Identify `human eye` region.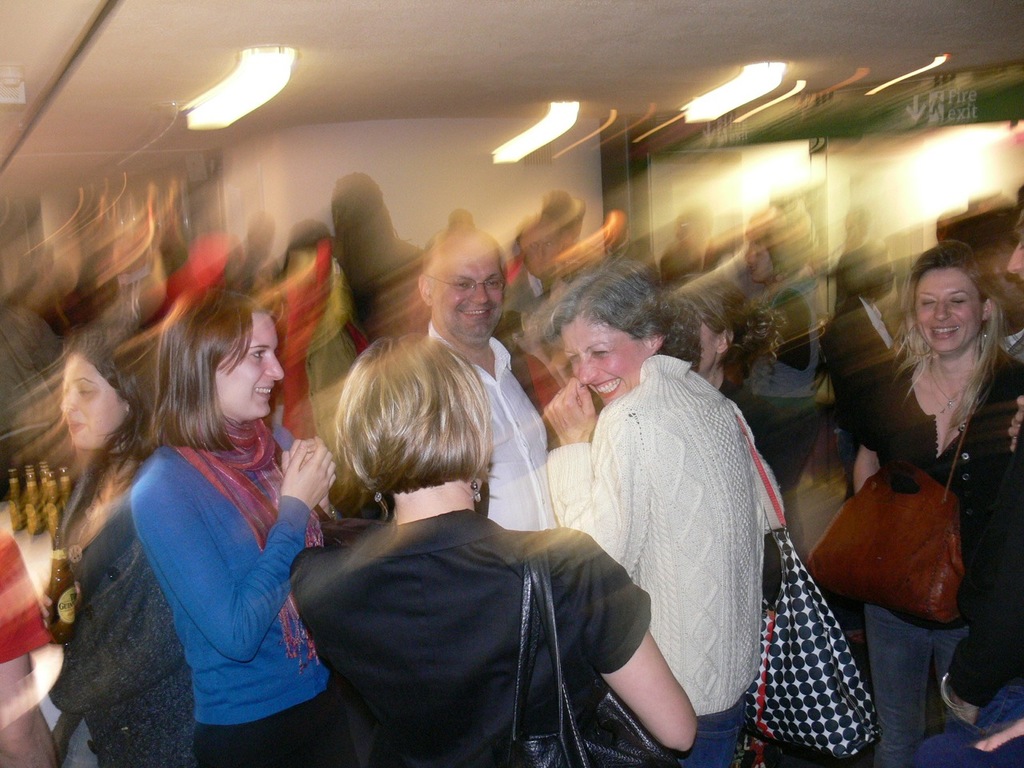
Region: Rect(952, 294, 966, 305).
